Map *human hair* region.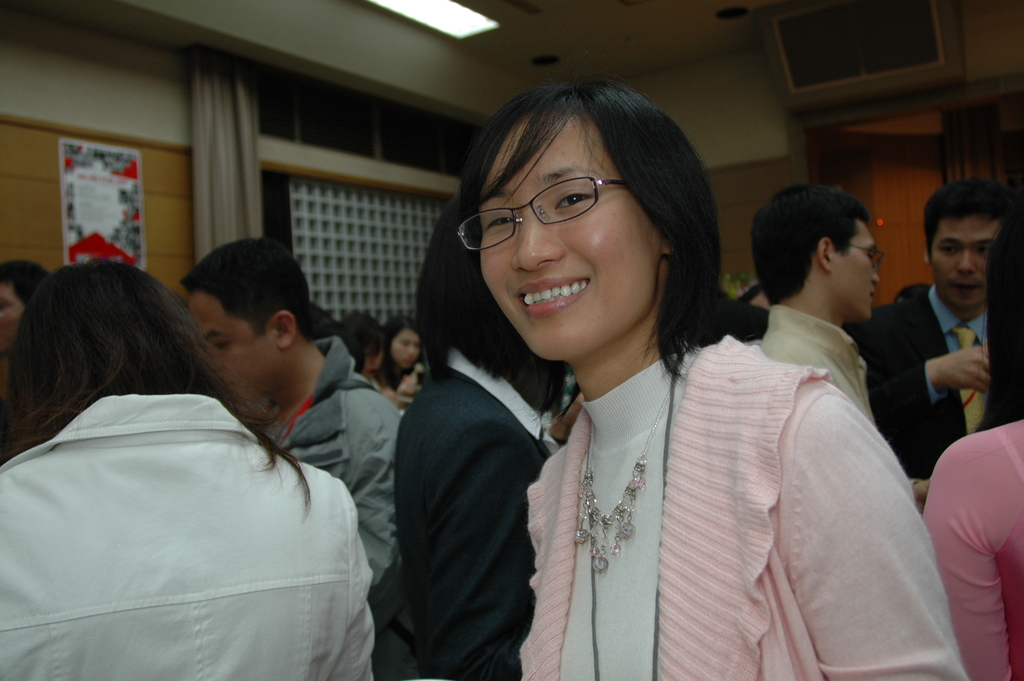
Mapped to left=751, top=181, right=870, bottom=300.
